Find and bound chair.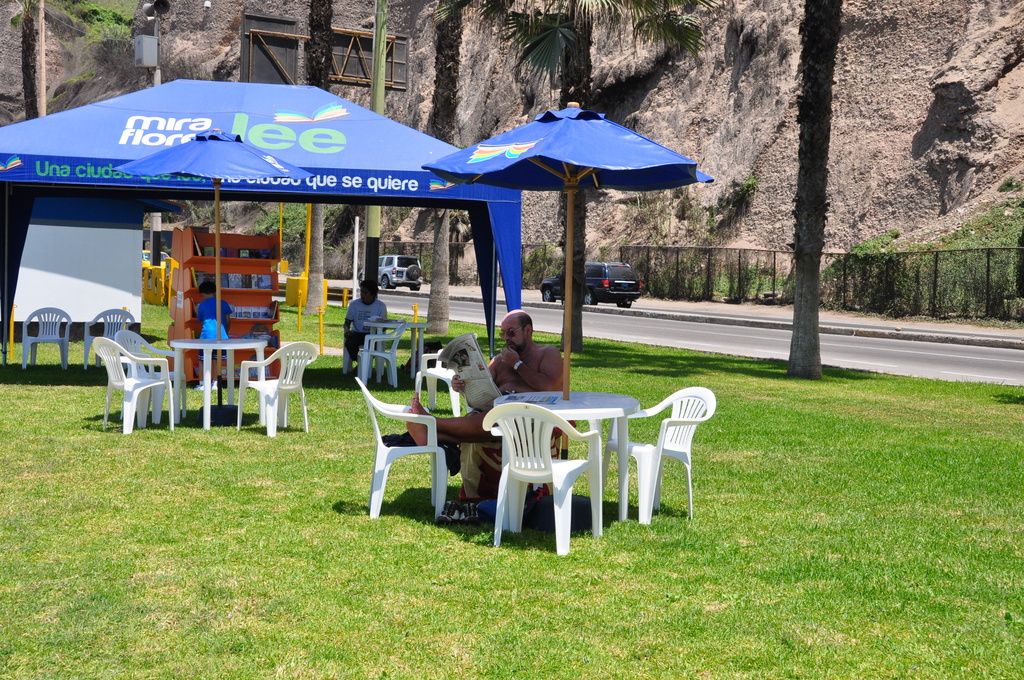
Bound: box=[114, 327, 189, 421].
